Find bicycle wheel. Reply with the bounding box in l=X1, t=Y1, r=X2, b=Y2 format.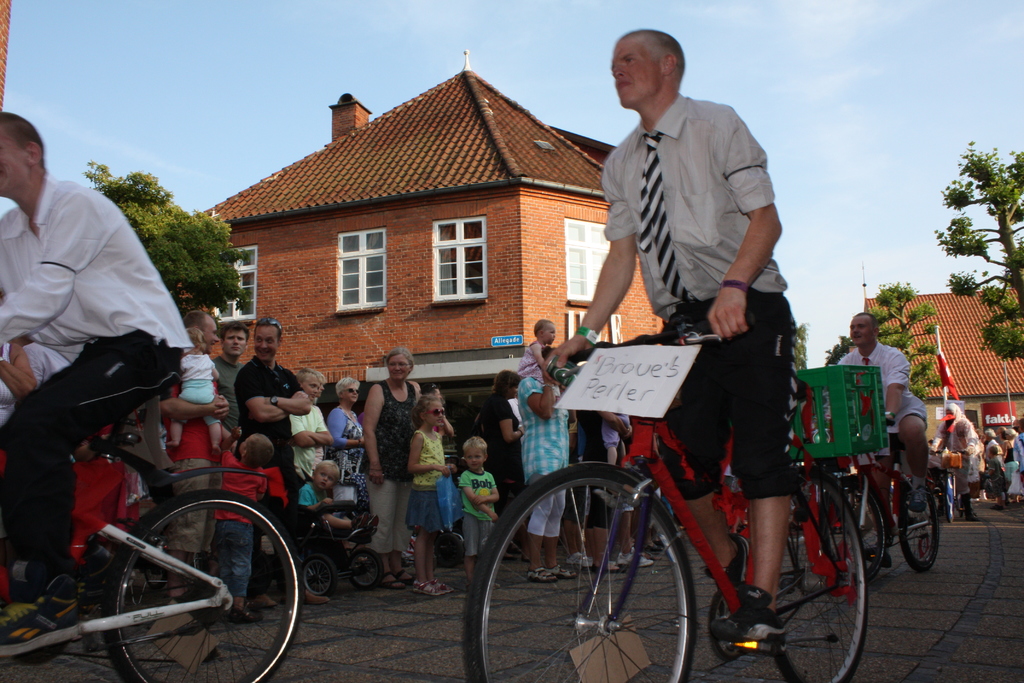
l=900, t=479, r=939, b=574.
